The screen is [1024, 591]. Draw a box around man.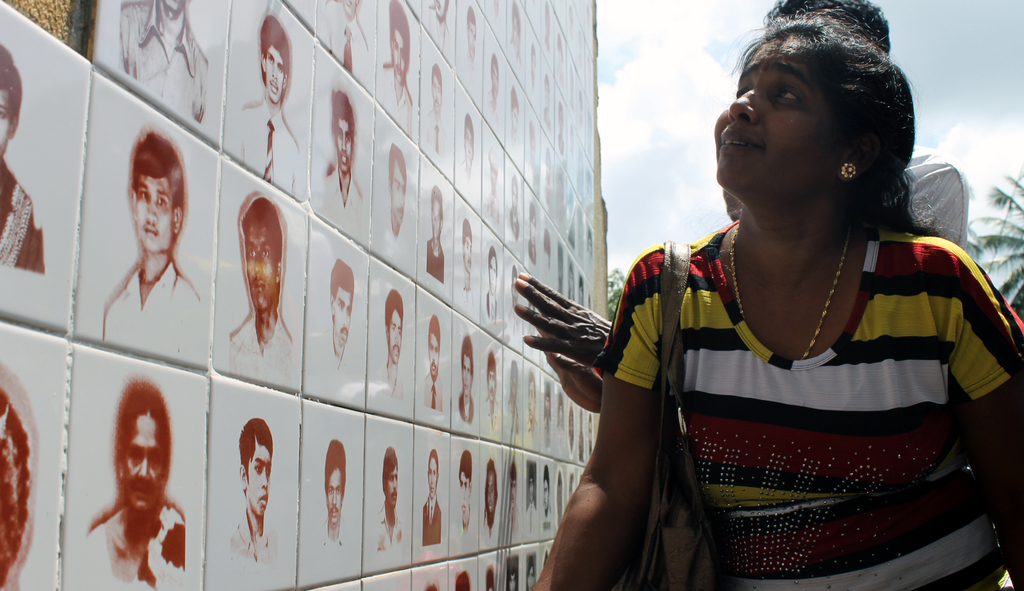
select_region(515, 177, 517, 234).
